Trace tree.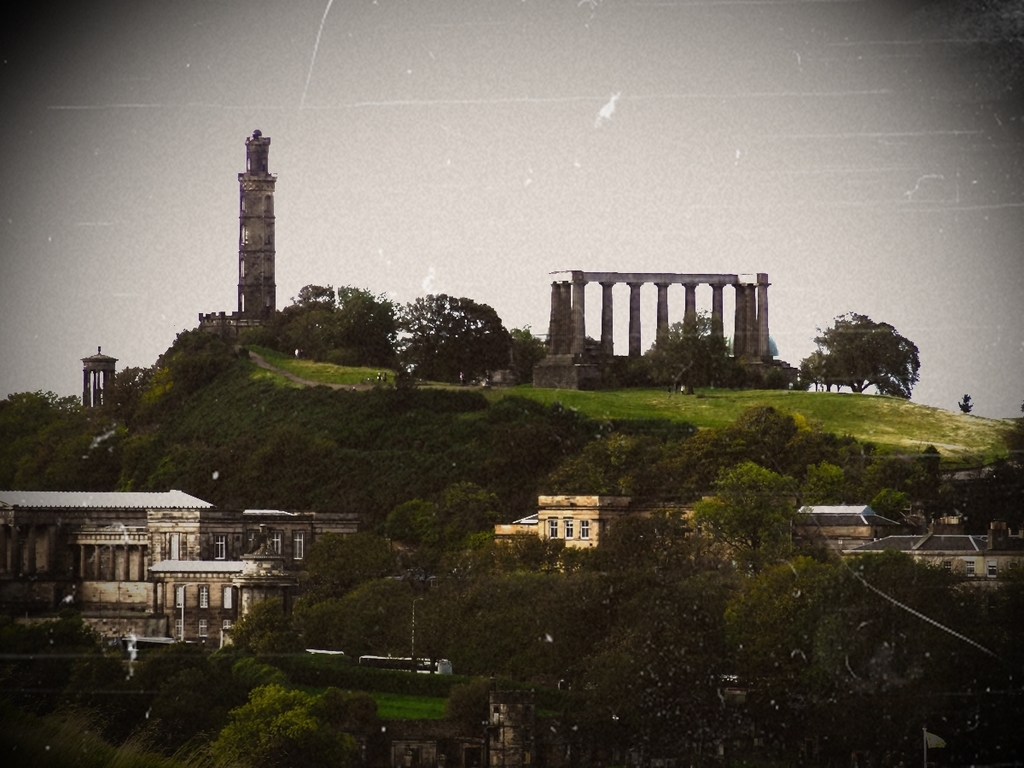
Traced to crop(416, 559, 603, 691).
